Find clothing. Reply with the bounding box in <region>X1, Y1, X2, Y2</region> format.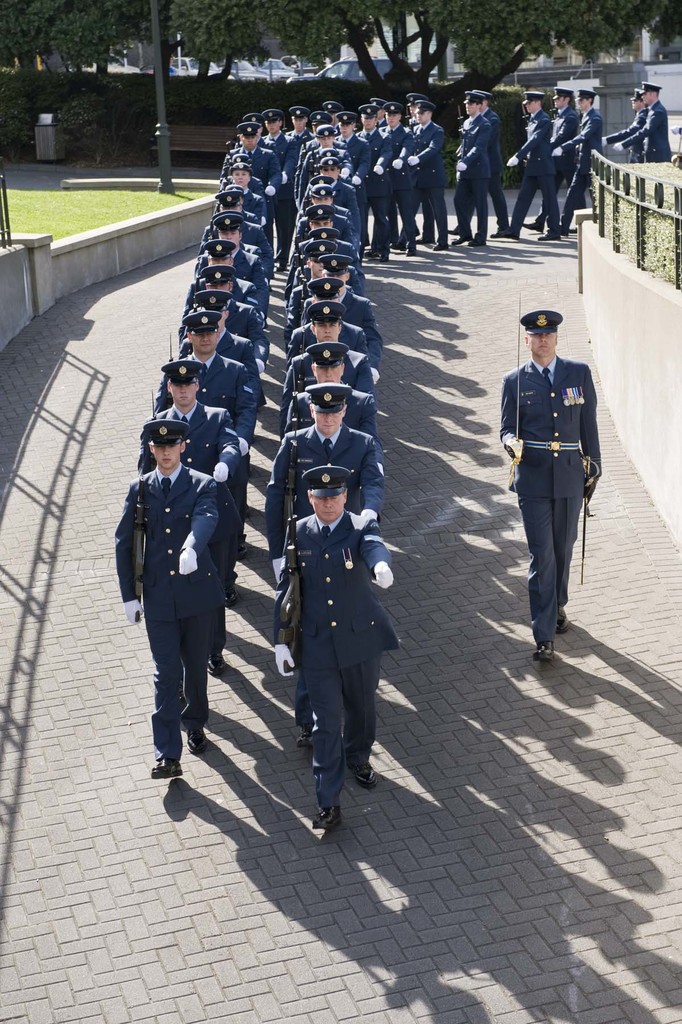
<region>508, 107, 558, 233</region>.
